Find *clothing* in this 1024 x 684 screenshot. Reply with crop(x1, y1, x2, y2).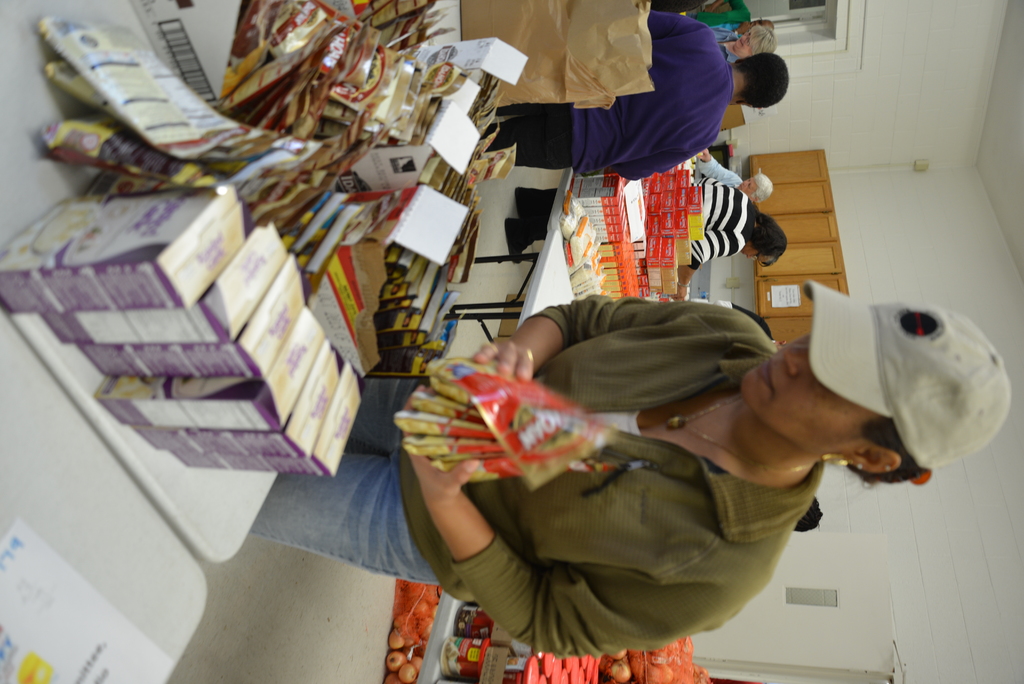
crop(687, 173, 761, 272).
